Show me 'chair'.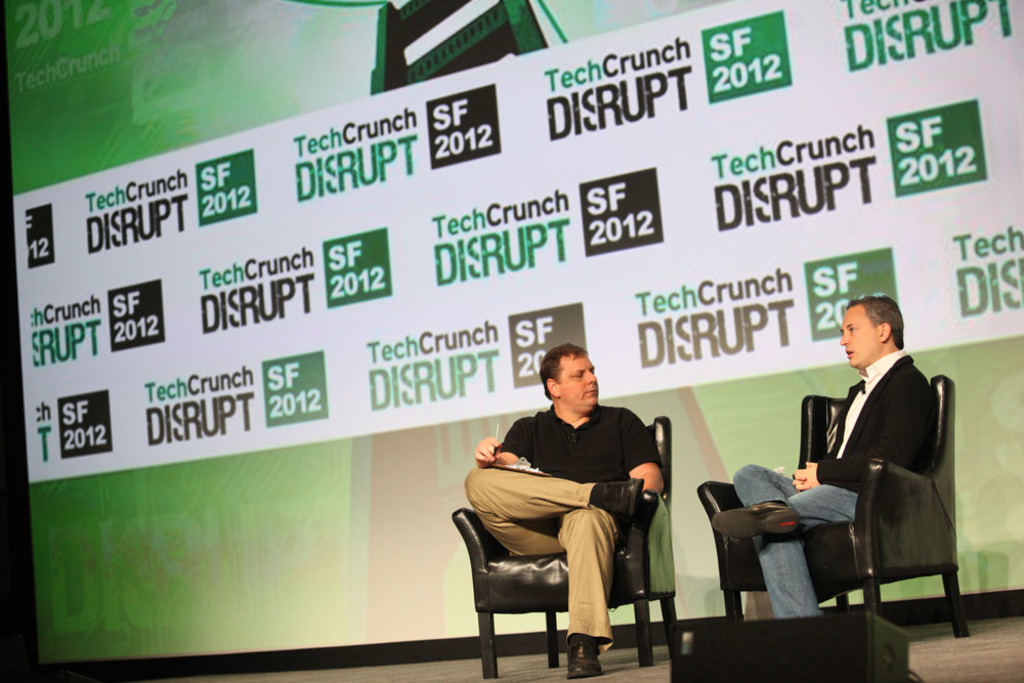
'chair' is here: 462/423/656/677.
